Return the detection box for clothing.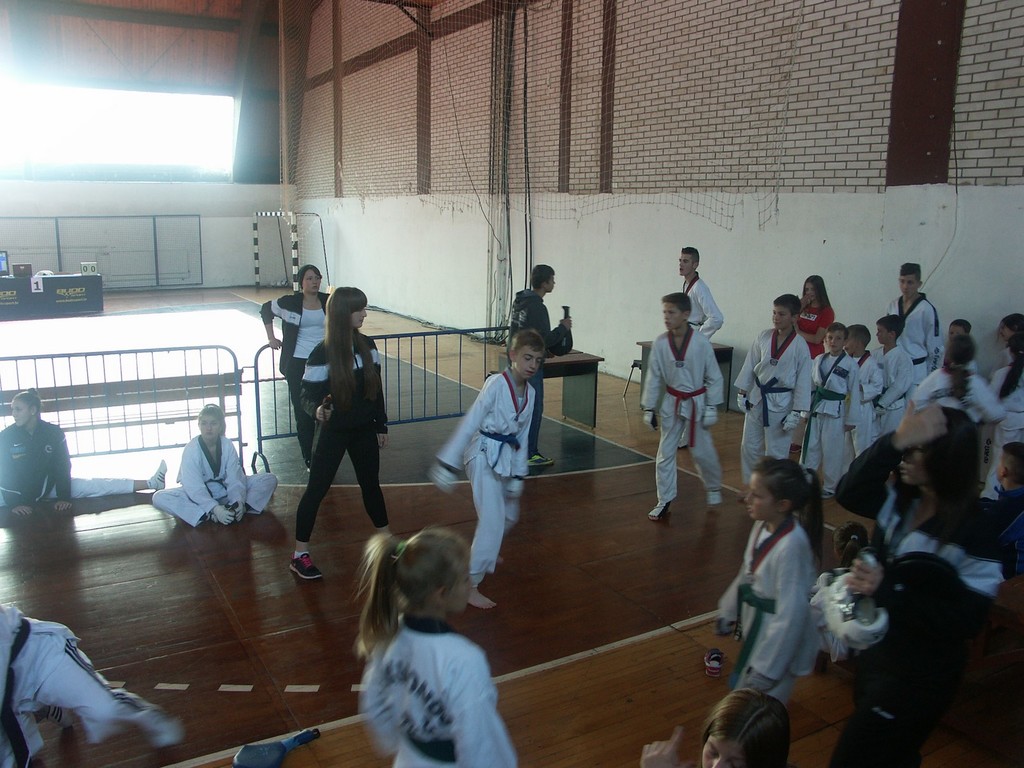
254/284/332/463.
